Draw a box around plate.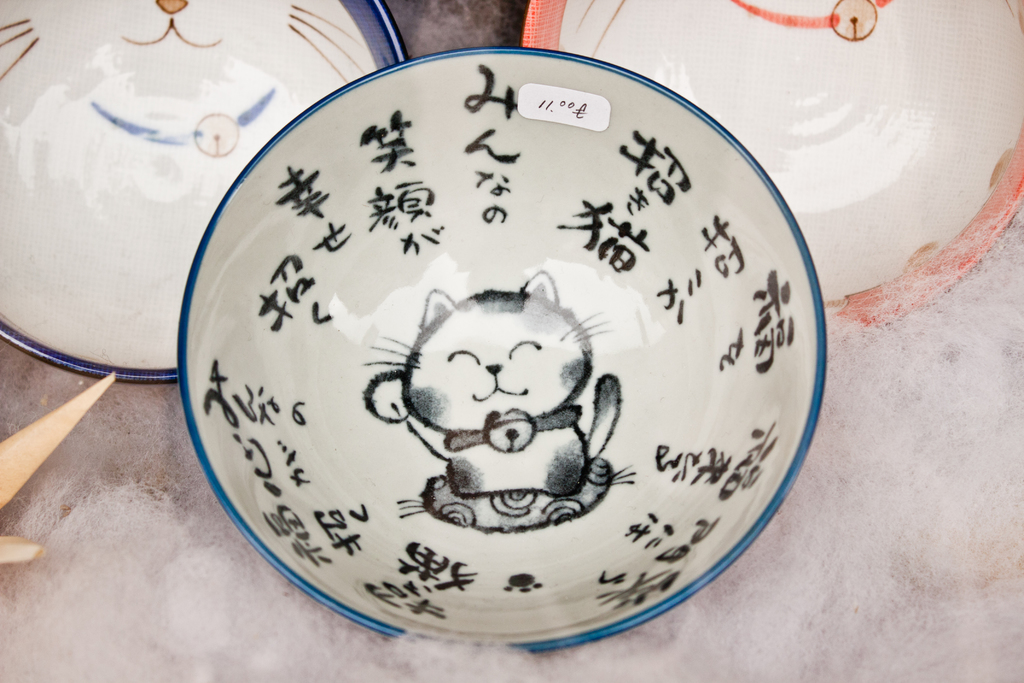
bbox(0, 0, 408, 380).
